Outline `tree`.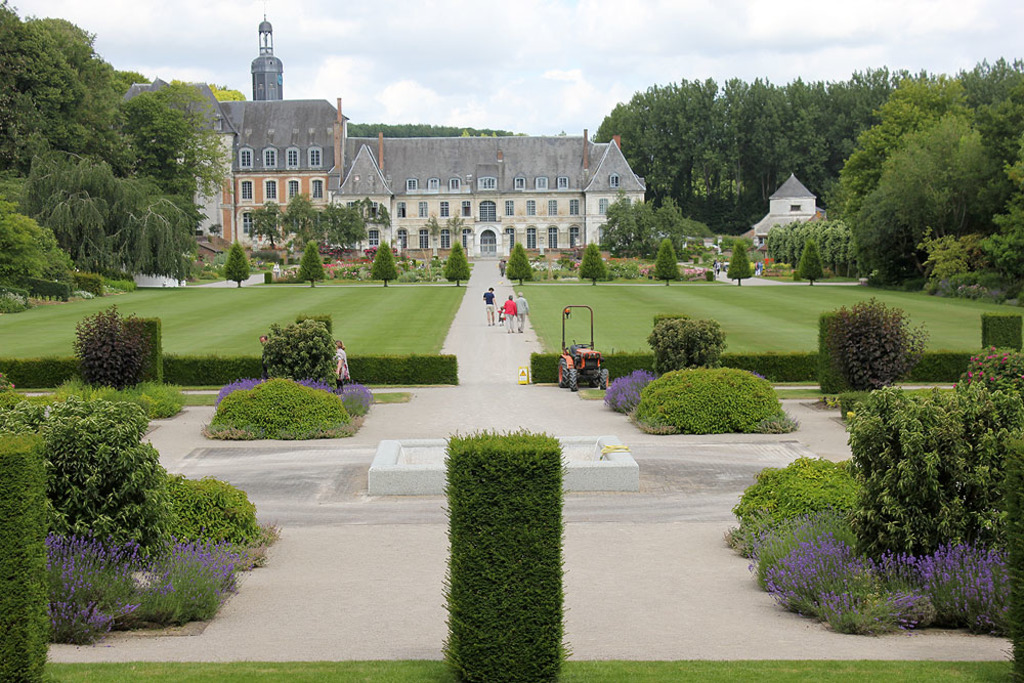
Outline: box=[364, 240, 402, 283].
